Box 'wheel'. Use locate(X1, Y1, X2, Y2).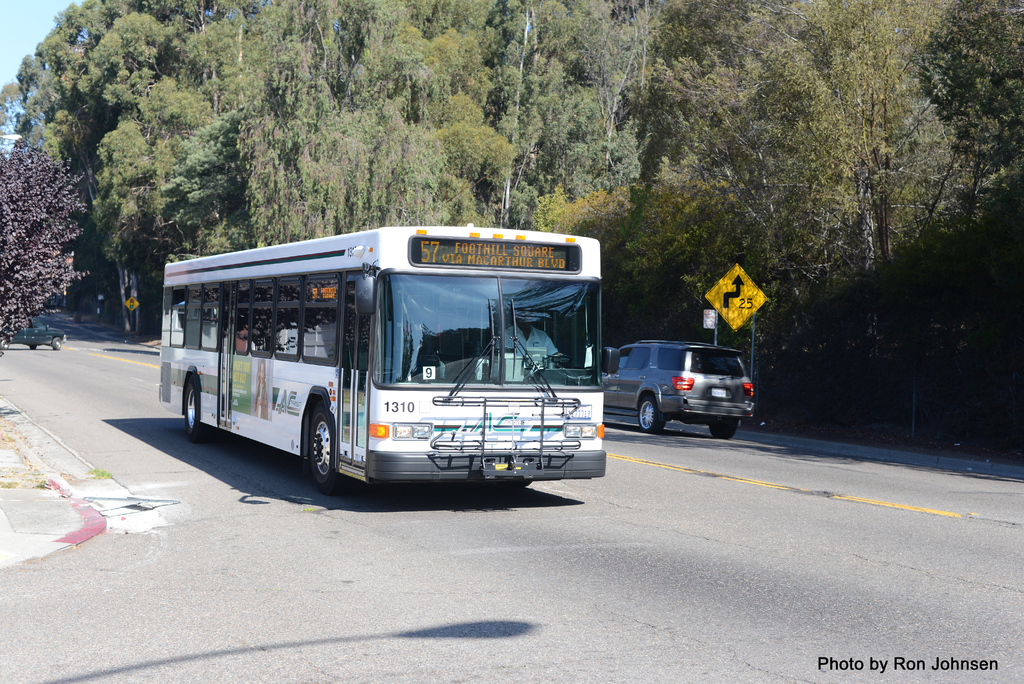
locate(52, 337, 61, 352).
